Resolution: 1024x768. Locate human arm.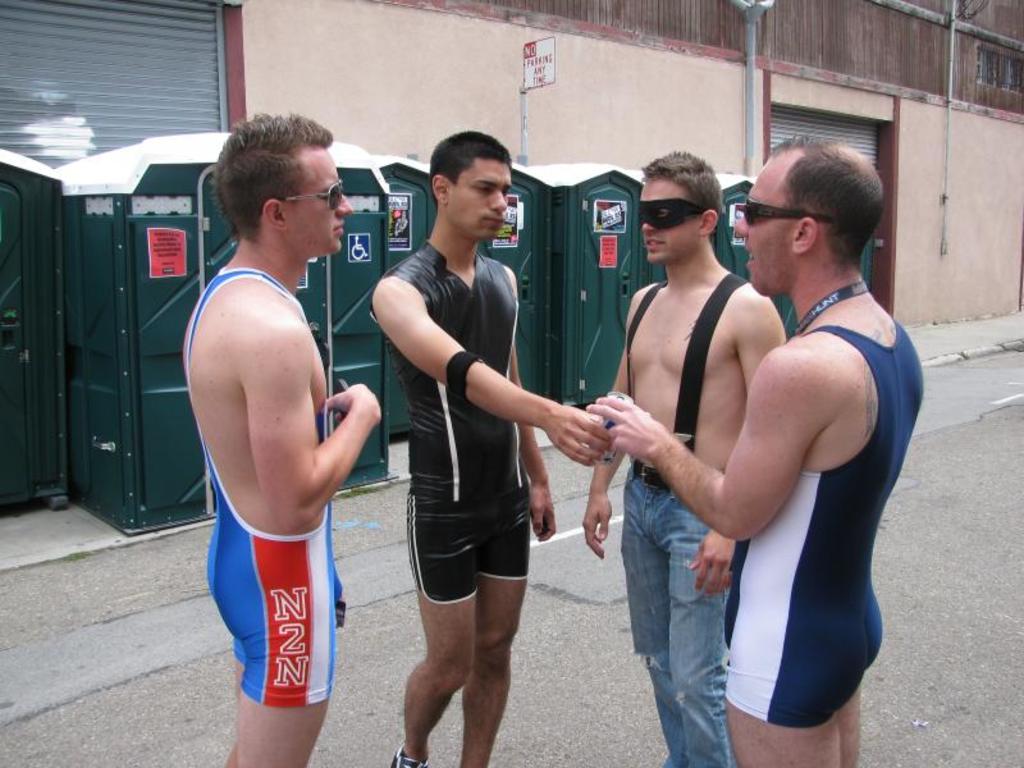
{"x1": 247, "y1": 332, "x2": 385, "y2": 529}.
